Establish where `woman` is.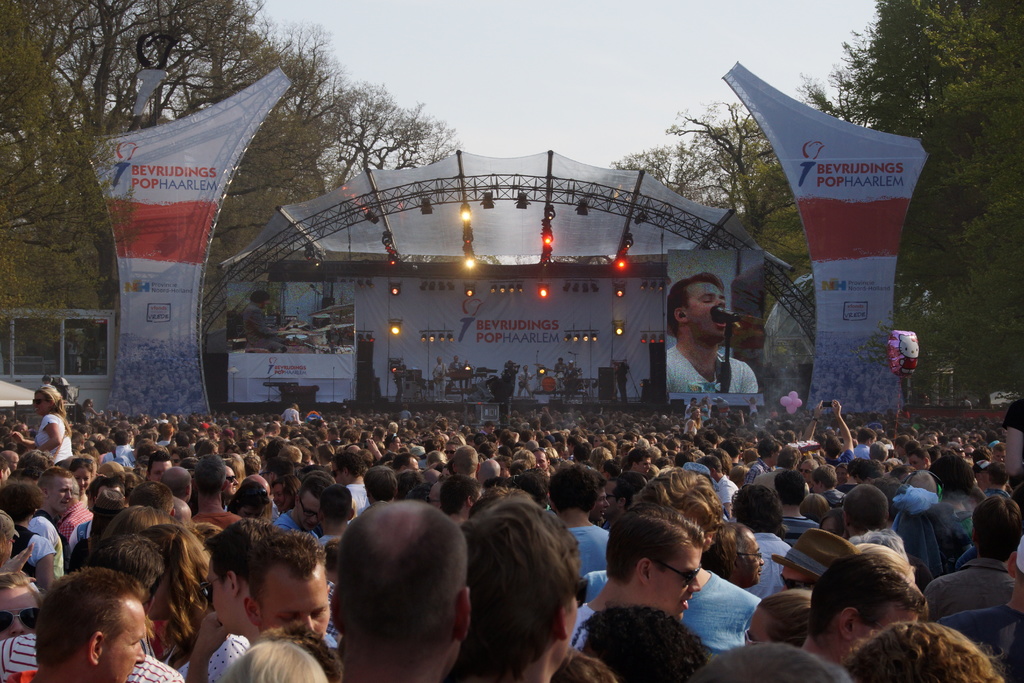
Established at region(7, 381, 83, 469).
